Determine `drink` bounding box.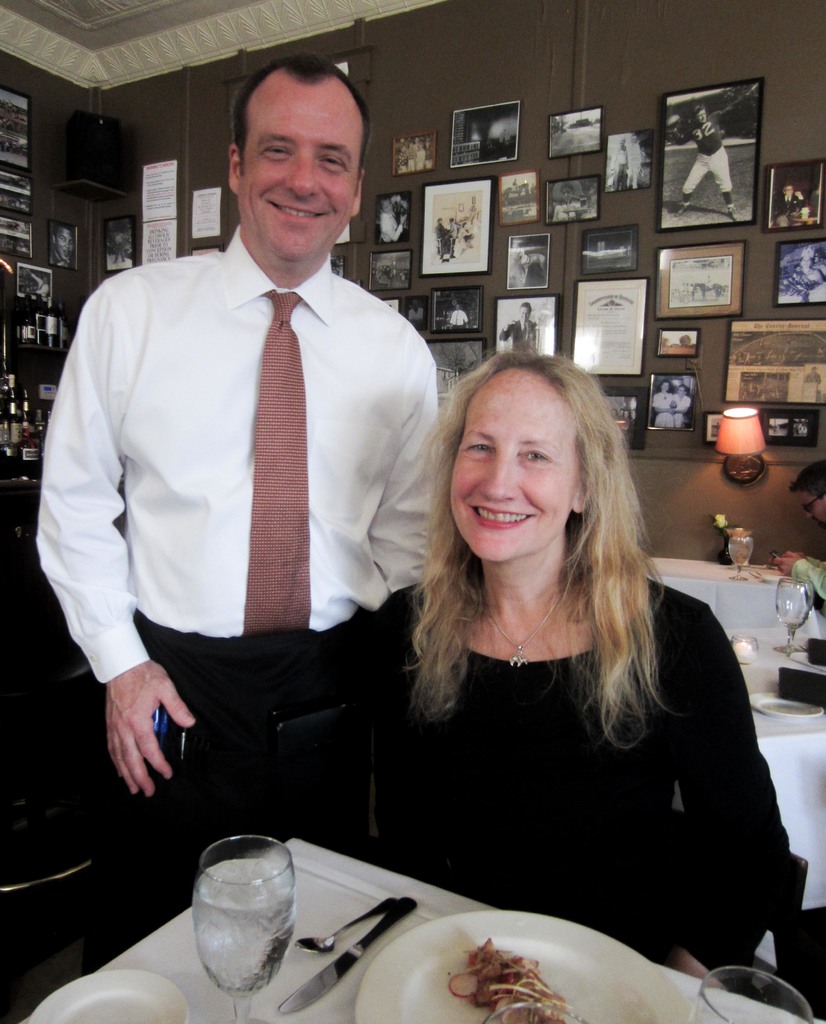
Determined: bbox(188, 858, 296, 1002).
